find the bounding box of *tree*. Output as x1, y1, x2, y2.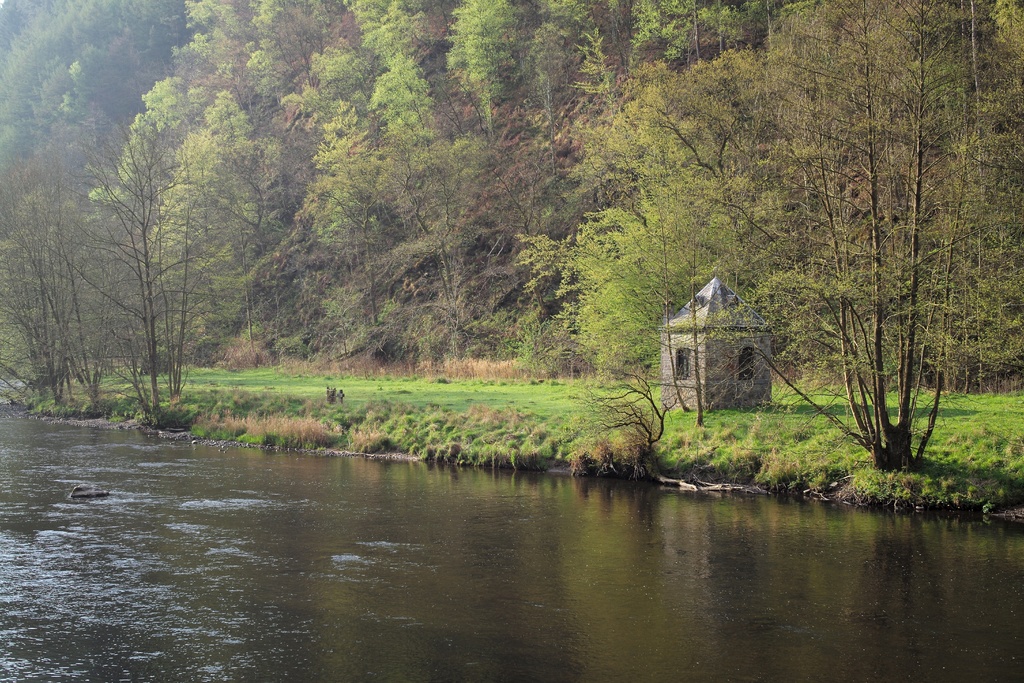
621, 0, 1023, 468.
